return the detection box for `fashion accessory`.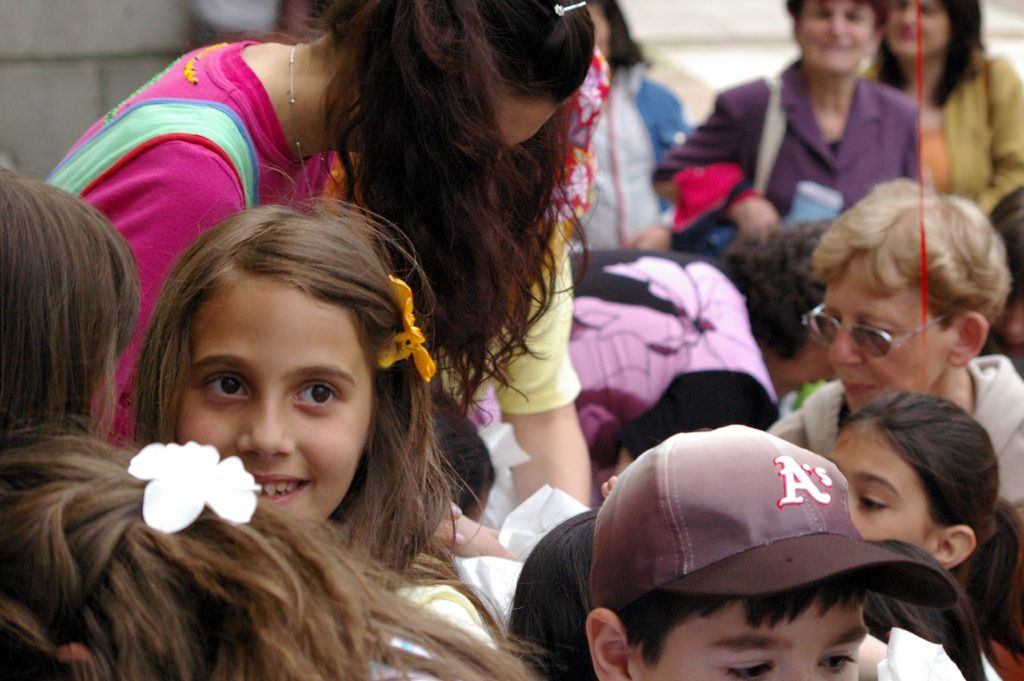
[left=292, top=38, right=326, bottom=212].
